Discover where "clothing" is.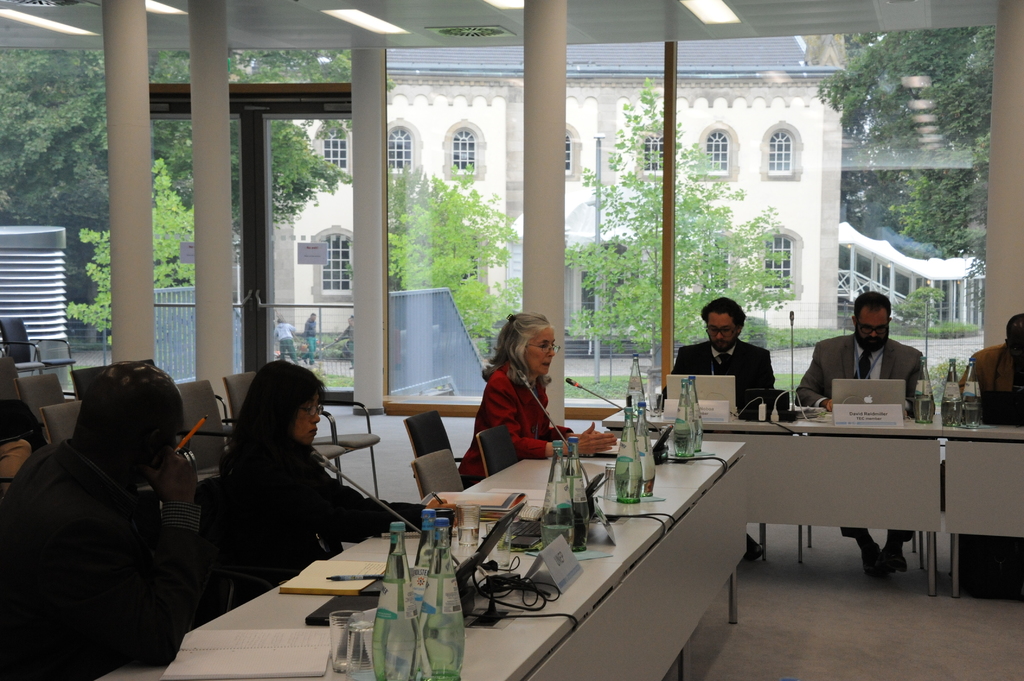
Discovered at 674 339 767 415.
